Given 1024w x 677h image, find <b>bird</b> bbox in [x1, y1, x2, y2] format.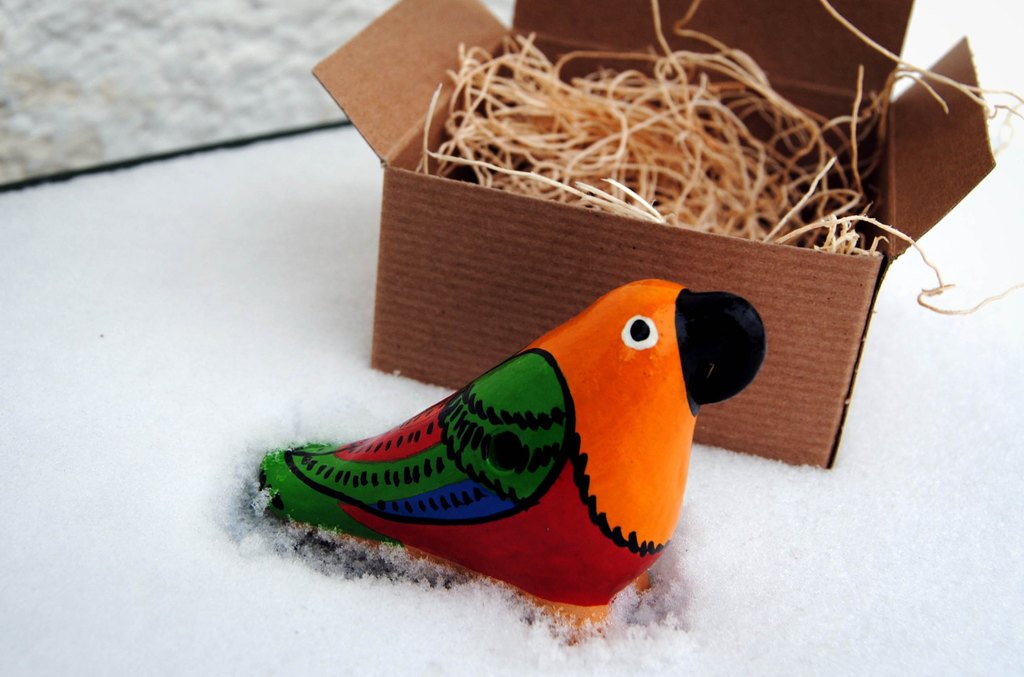
[253, 277, 767, 639].
